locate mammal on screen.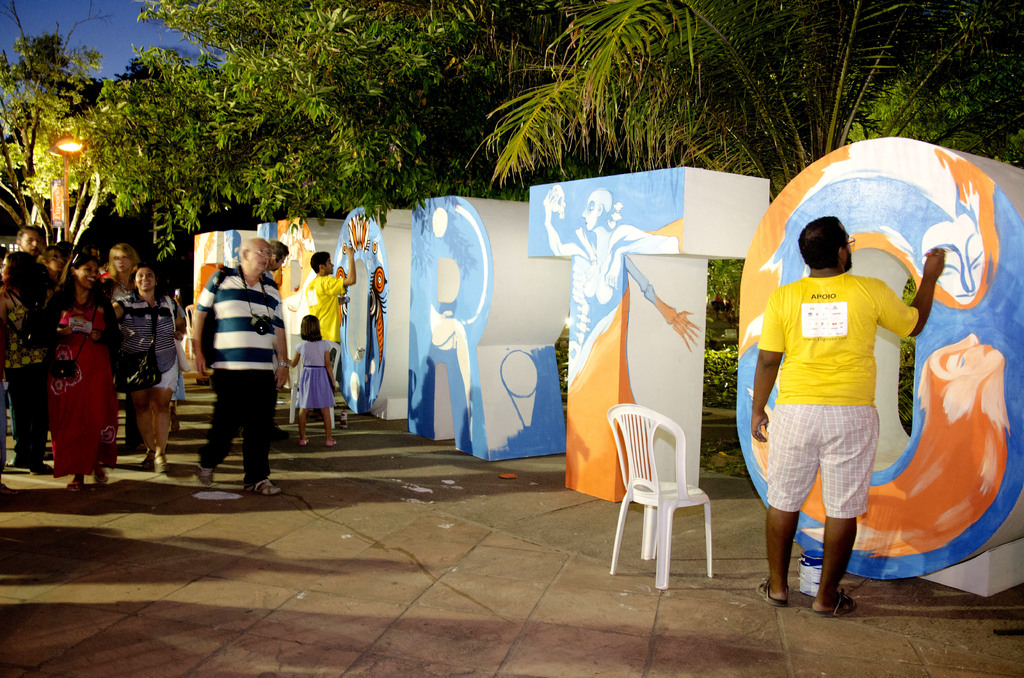
On screen at 102, 242, 145, 452.
